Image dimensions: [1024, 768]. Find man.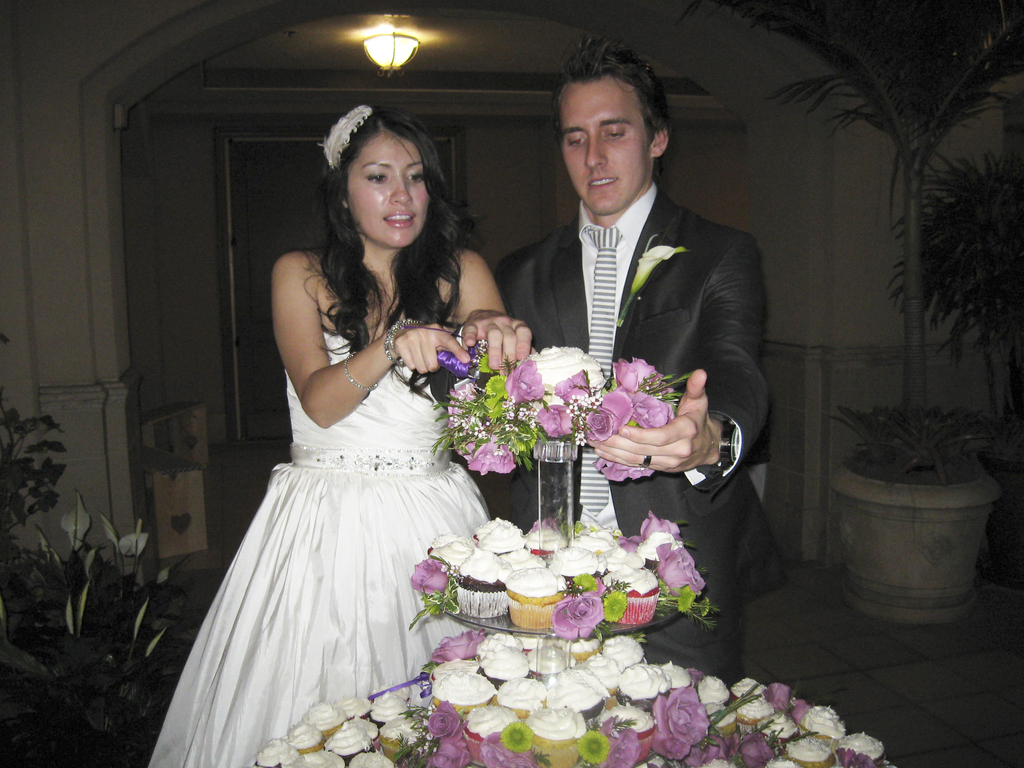
481 52 770 579.
